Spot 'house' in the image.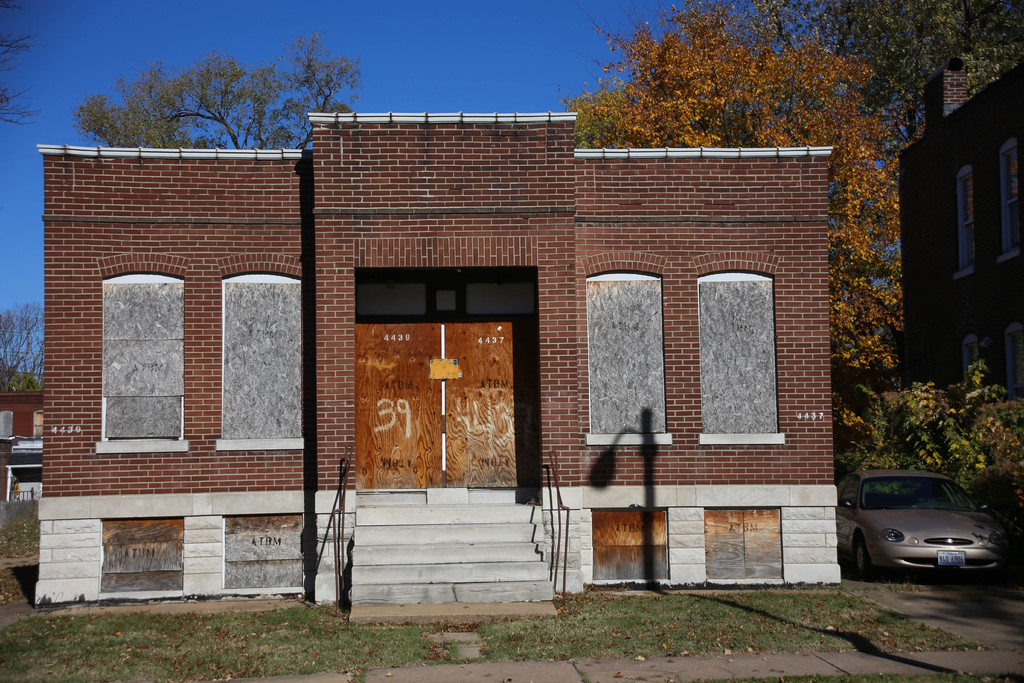
'house' found at {"left": 894, "top": 31, "right": 1016, "bottom": 457}.
